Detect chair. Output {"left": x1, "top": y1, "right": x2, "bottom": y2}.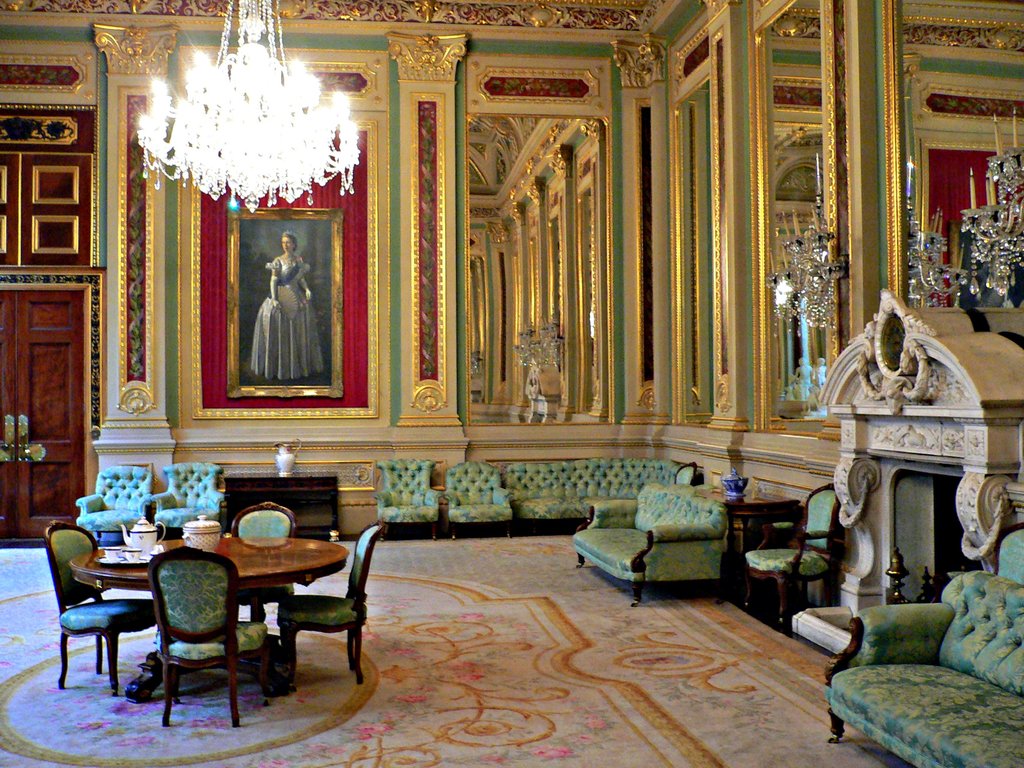
{"left": 744, "top": 484, "right": 845, "bottom": 634}.
